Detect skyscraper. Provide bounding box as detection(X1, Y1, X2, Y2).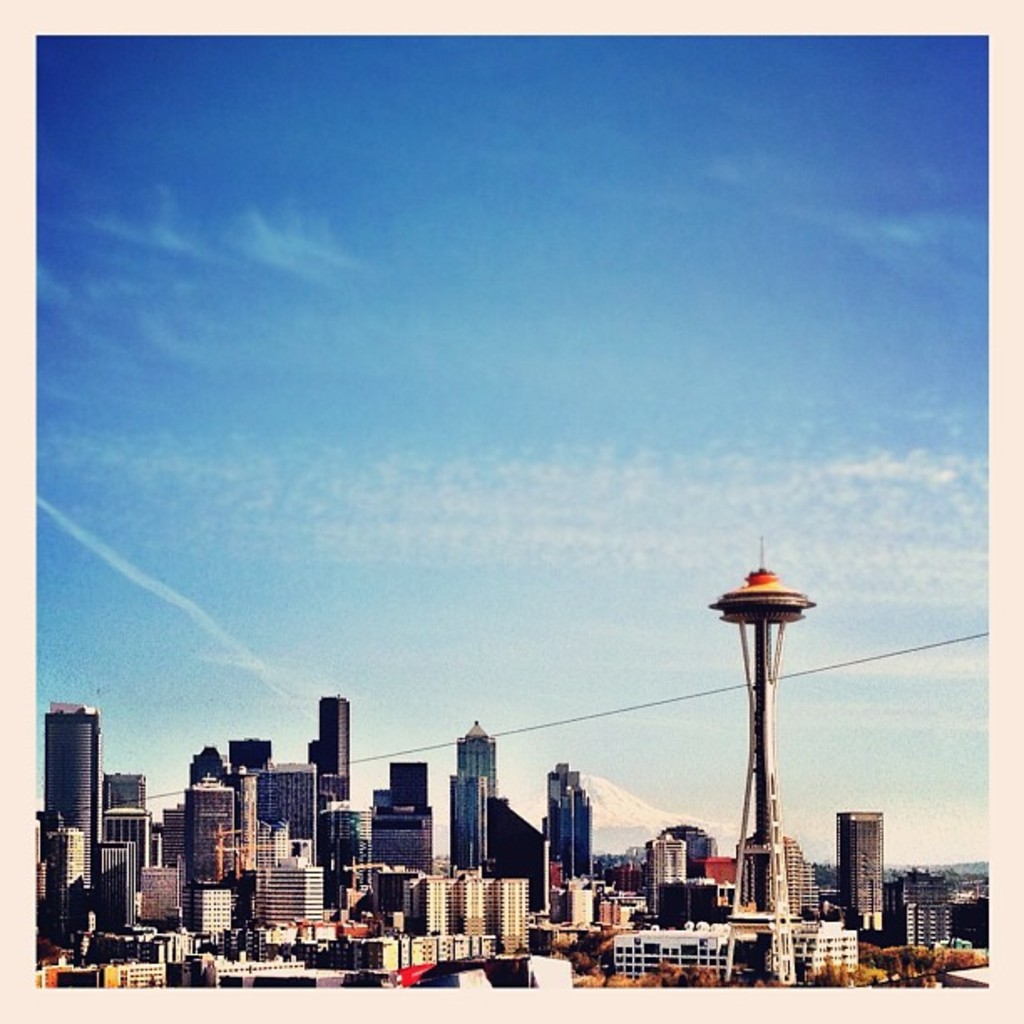
detection(246, 765, 321, 872).
